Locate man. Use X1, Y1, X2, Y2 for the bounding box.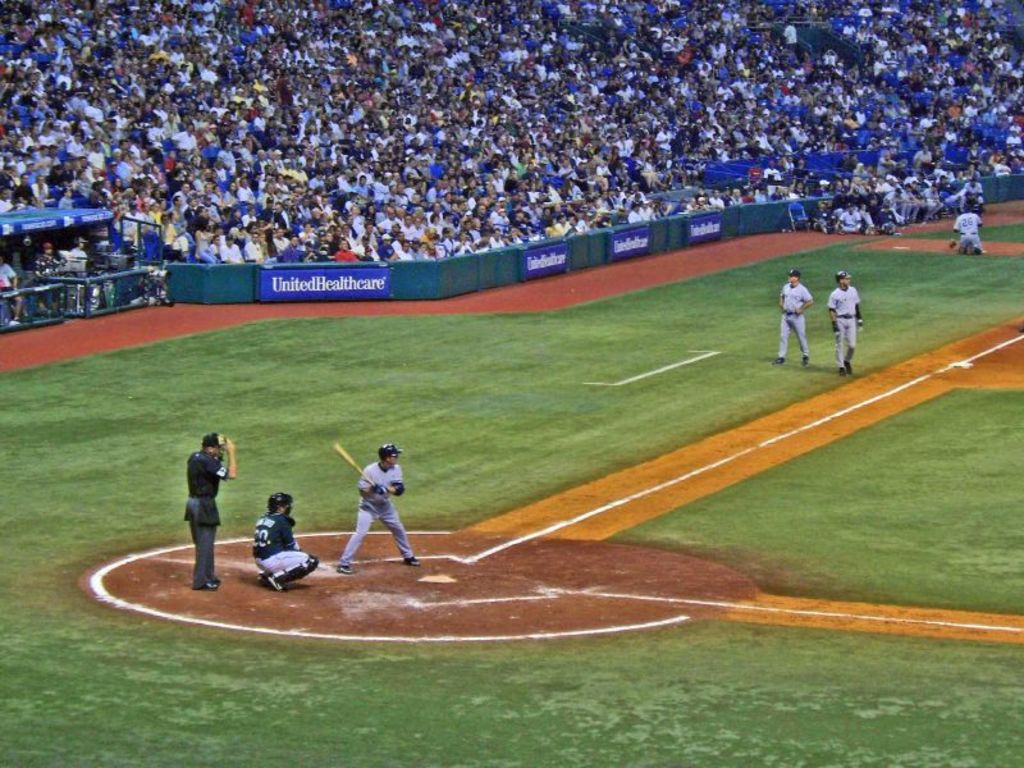
178, 433, 232, 591.
